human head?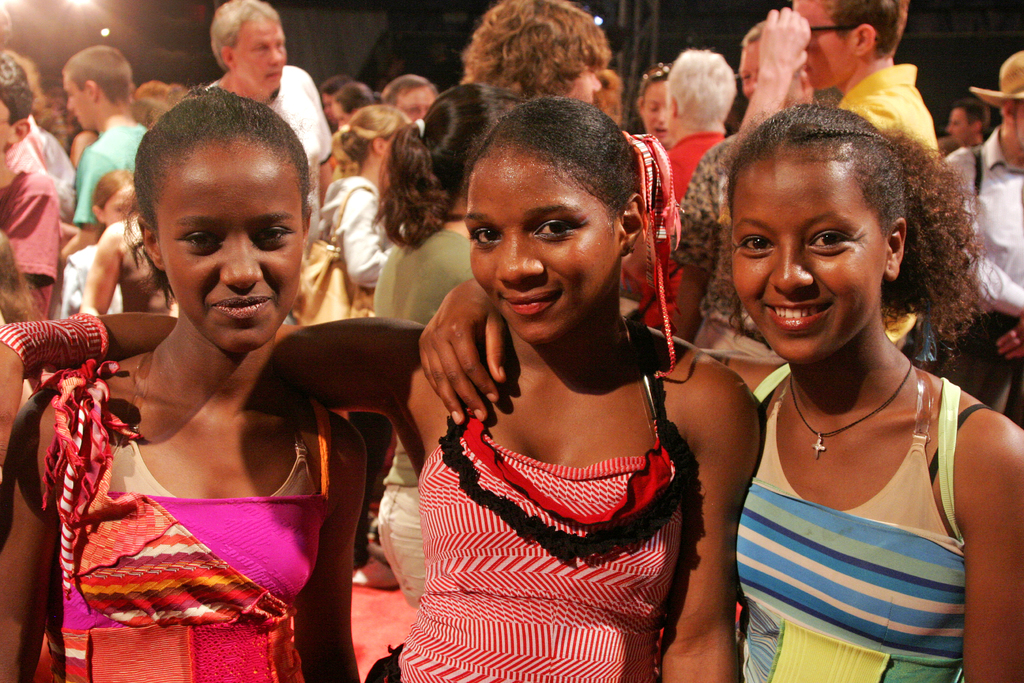
(left=460, top=0, right=612, bottom=115)
